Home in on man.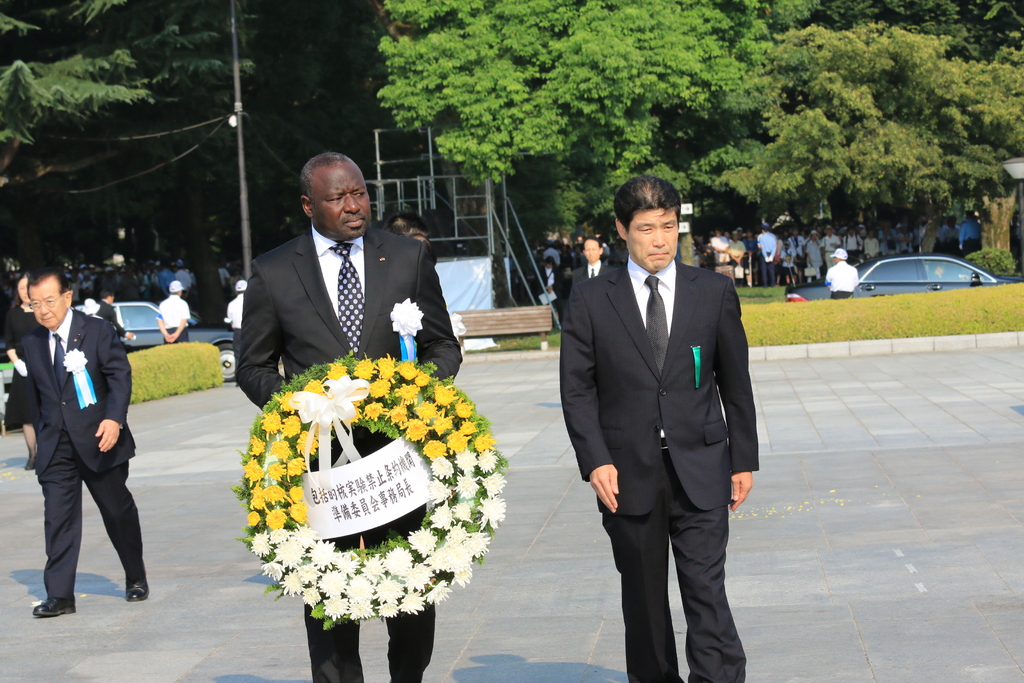
Homed in at BBox(757, 220, 783, 286).
